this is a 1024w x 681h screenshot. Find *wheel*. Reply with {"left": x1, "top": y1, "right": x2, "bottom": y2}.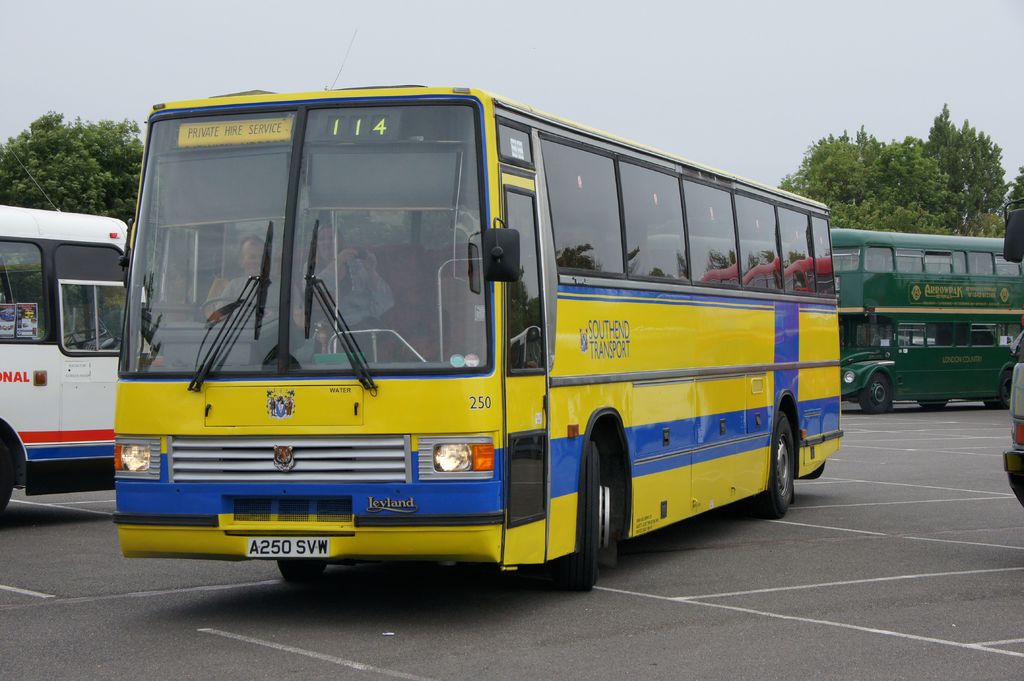
{"left": 278, "top": 561, "right": 325, "bottom": 586}.
